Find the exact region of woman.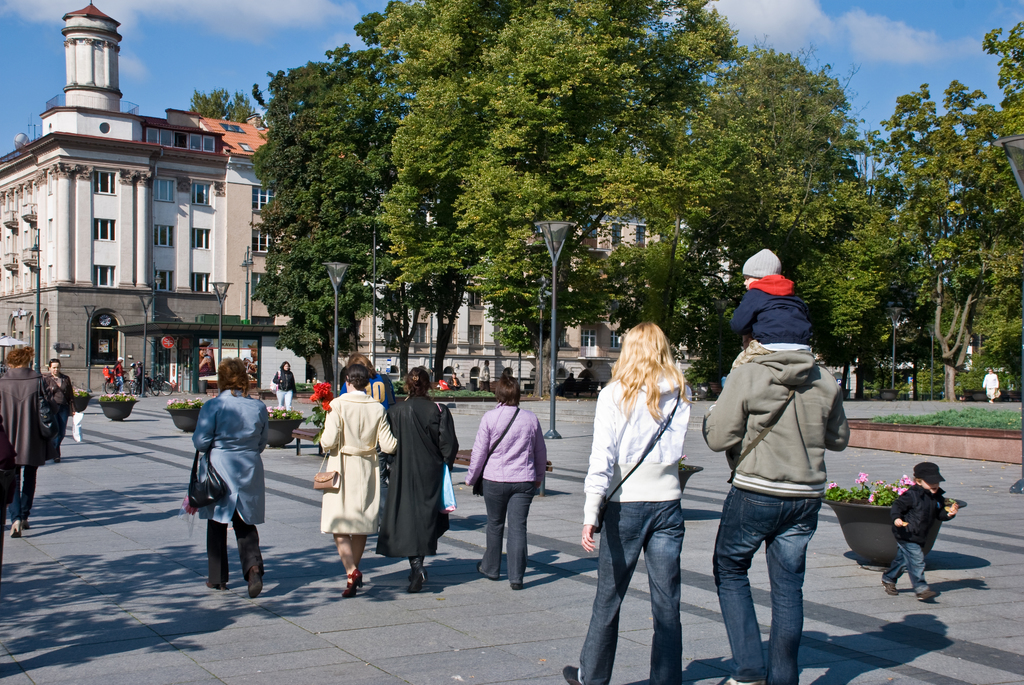
Exact region: box=[189, 359, 268, 590].
